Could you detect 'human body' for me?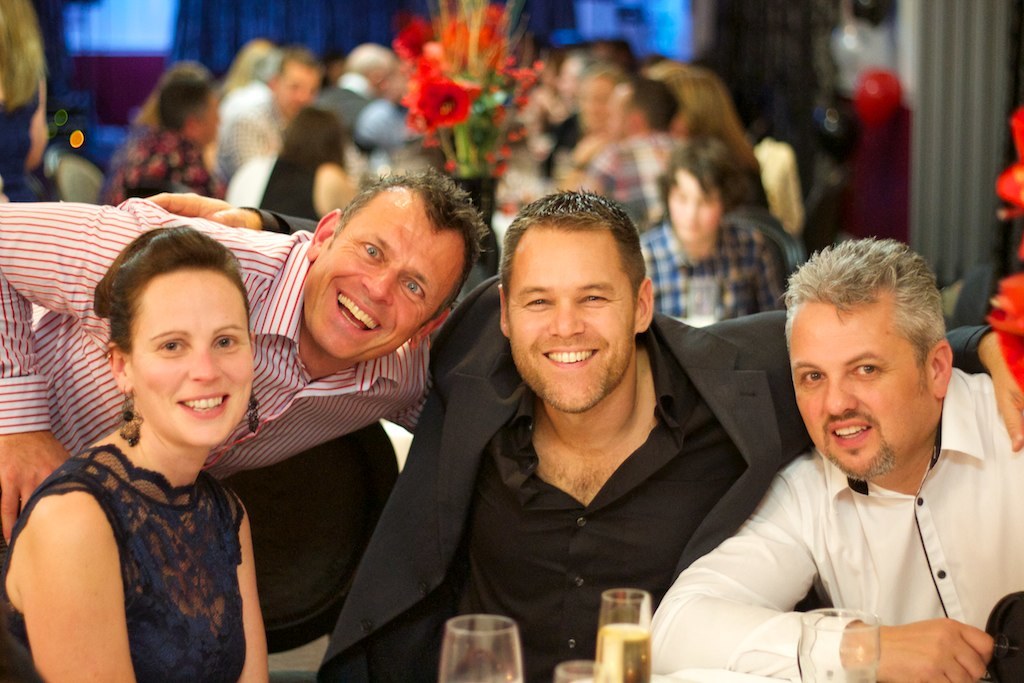
Detection result: 533,64,652,187.
